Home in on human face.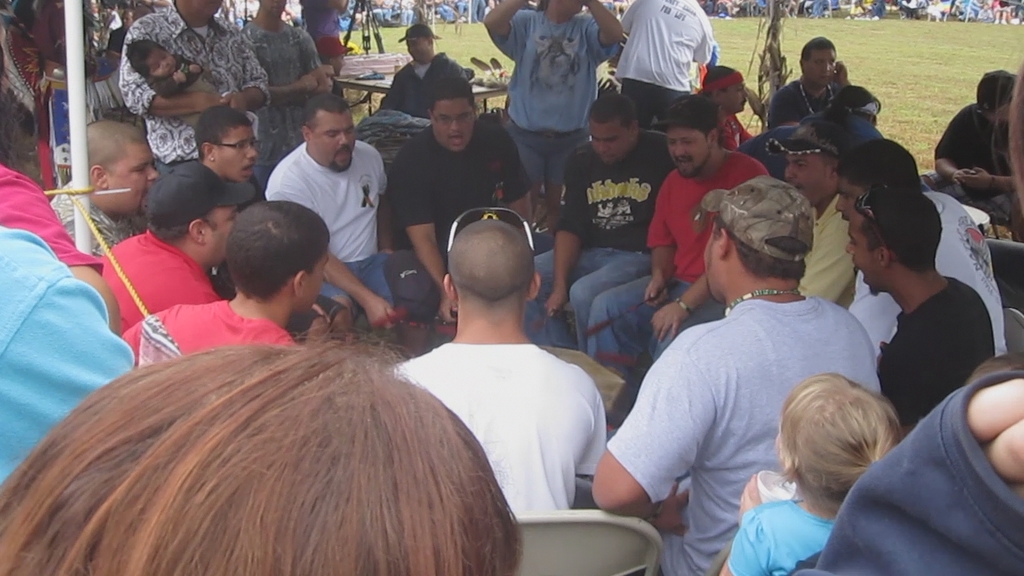
Homed in at bbox(104, 146, 158, 214).
